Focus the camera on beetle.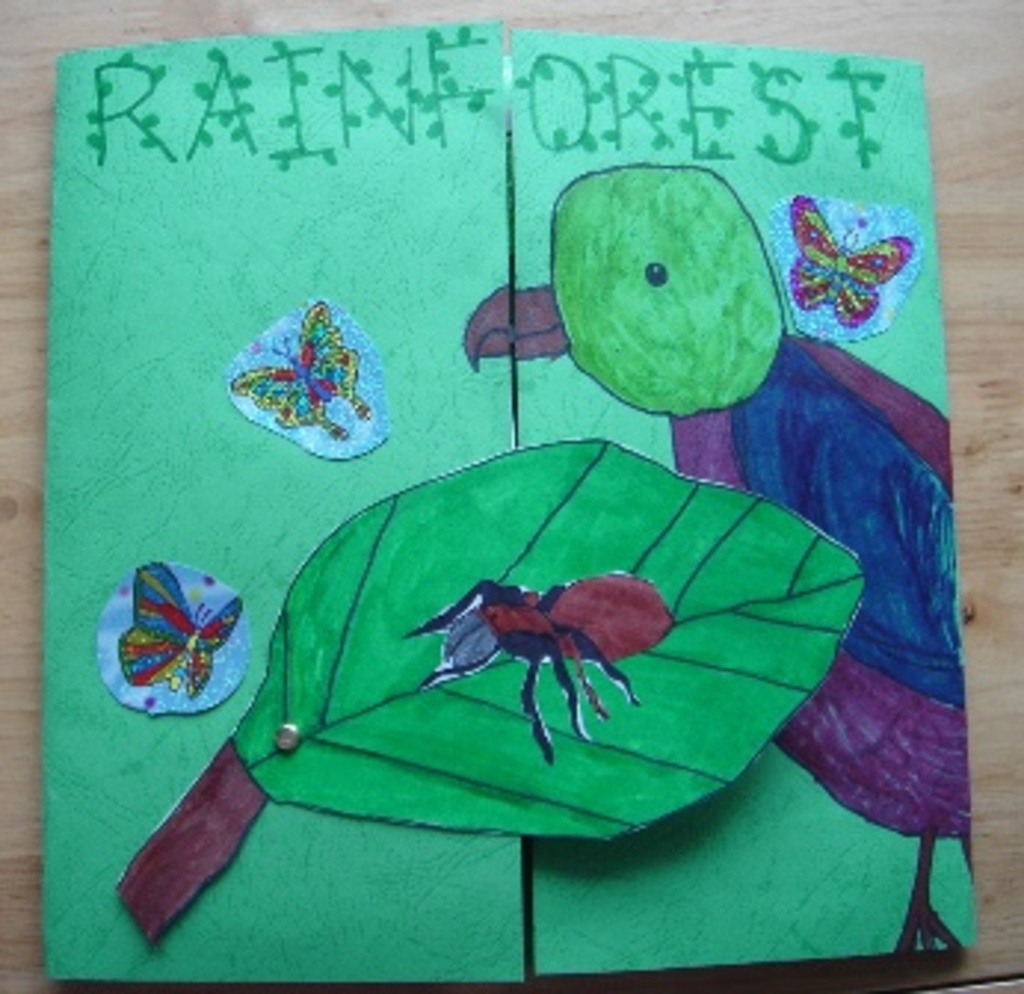
Focus region: Rect(397, 553, 716, 751).
